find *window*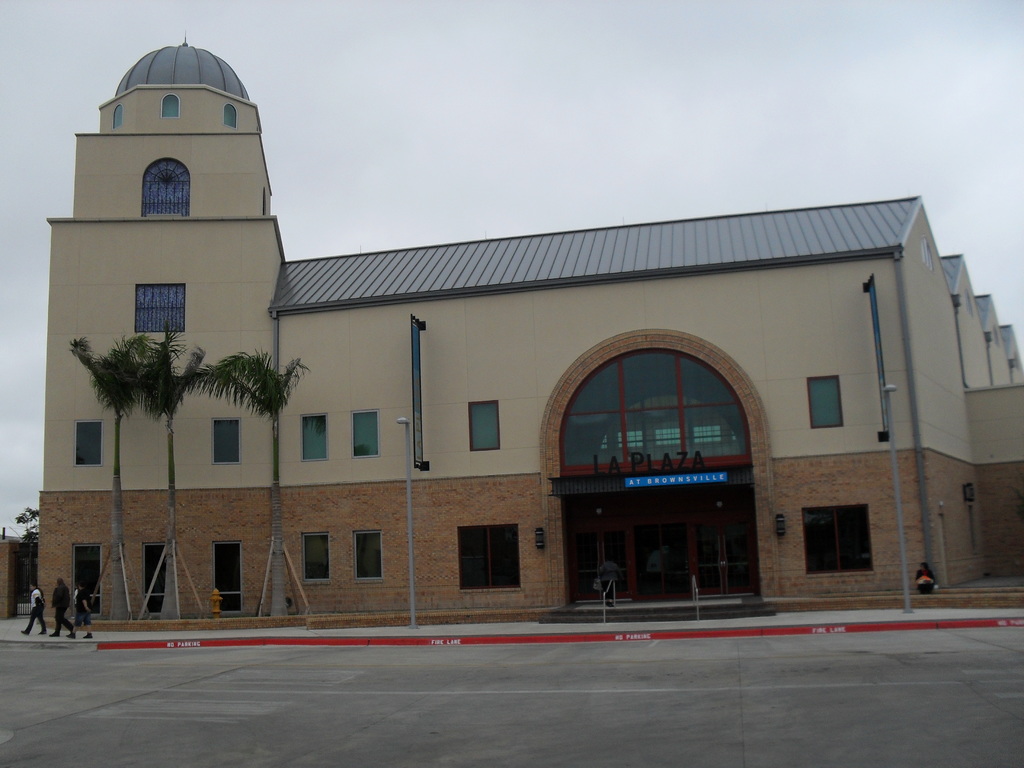
pyautogui.locateOnScreen(136, 283, 185, 333)
